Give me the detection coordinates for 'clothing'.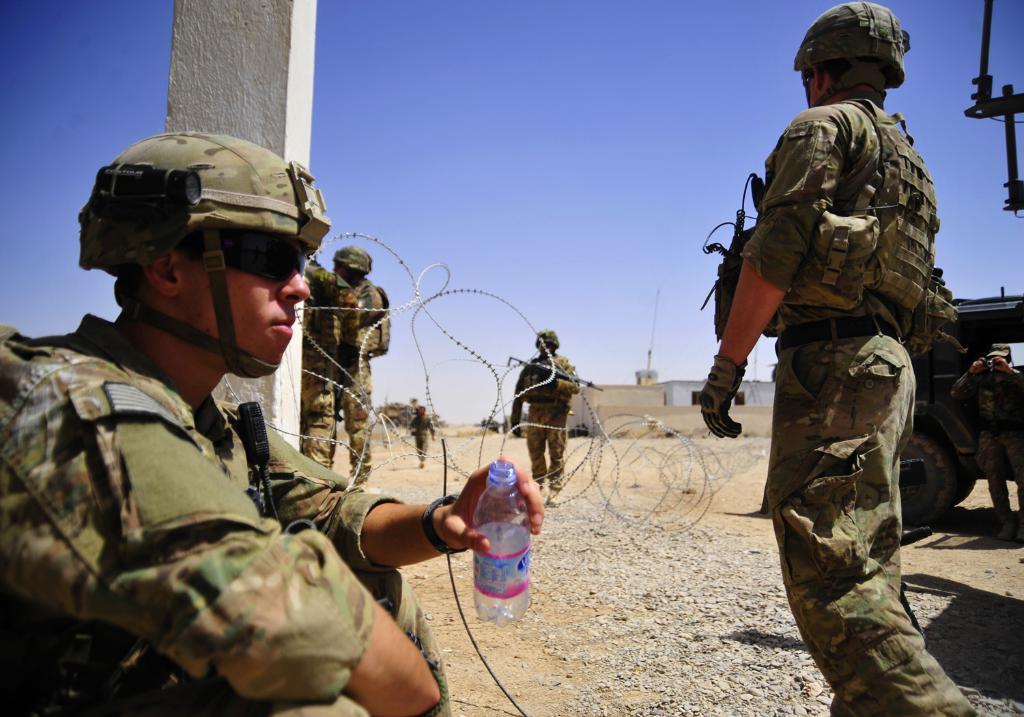
726,70,959,657.
